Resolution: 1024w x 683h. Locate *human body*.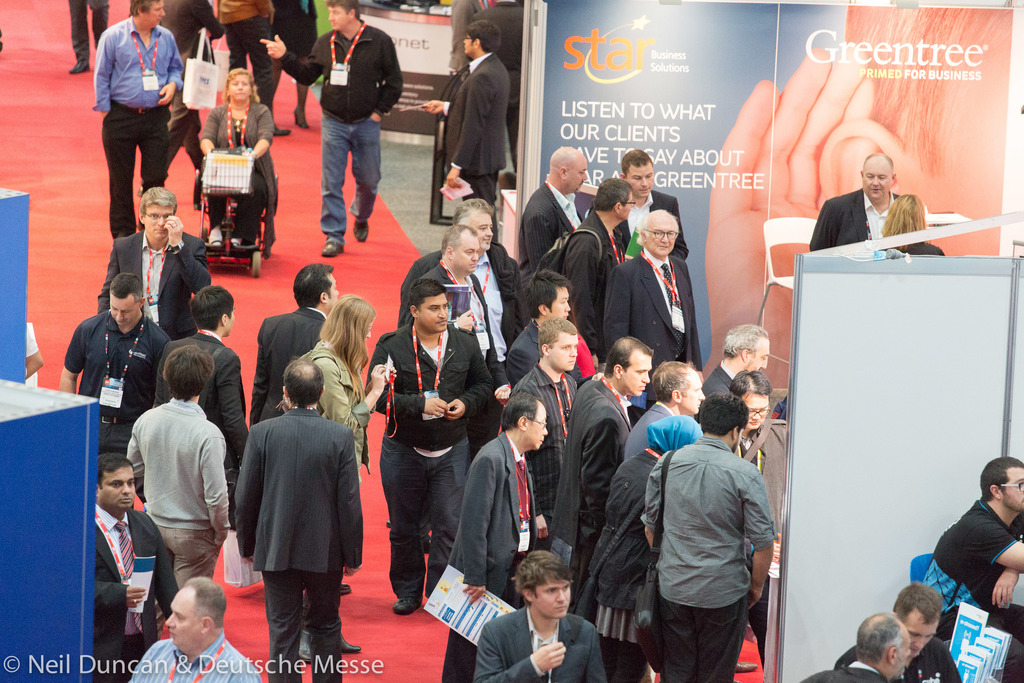
region(808, 619, 901, 682).
